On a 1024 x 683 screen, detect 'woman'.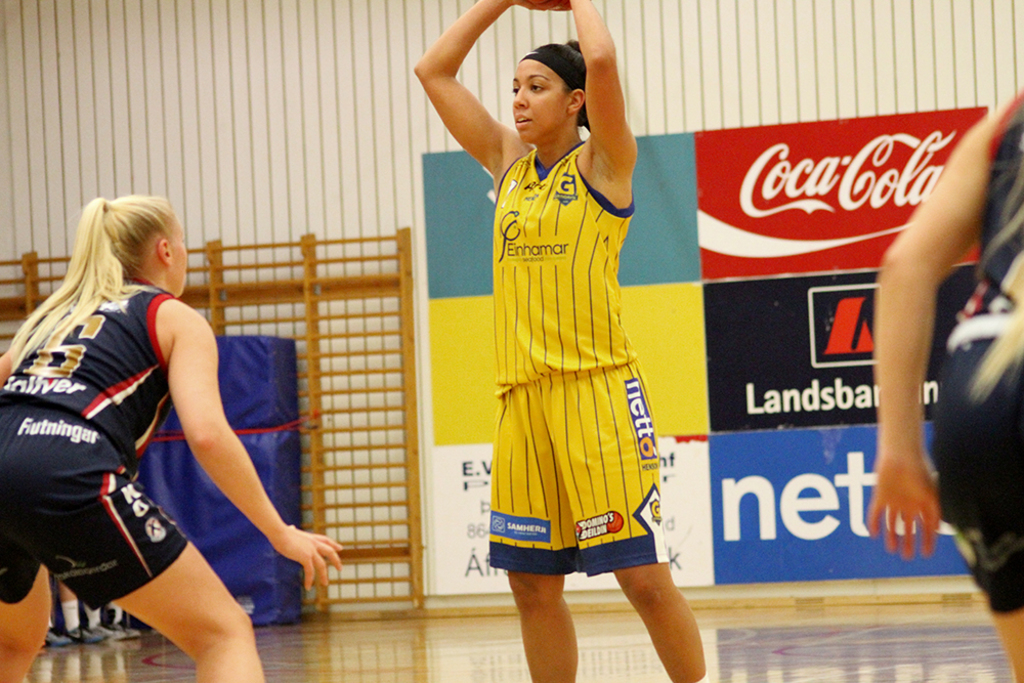
[0, 187, 342, 682].
